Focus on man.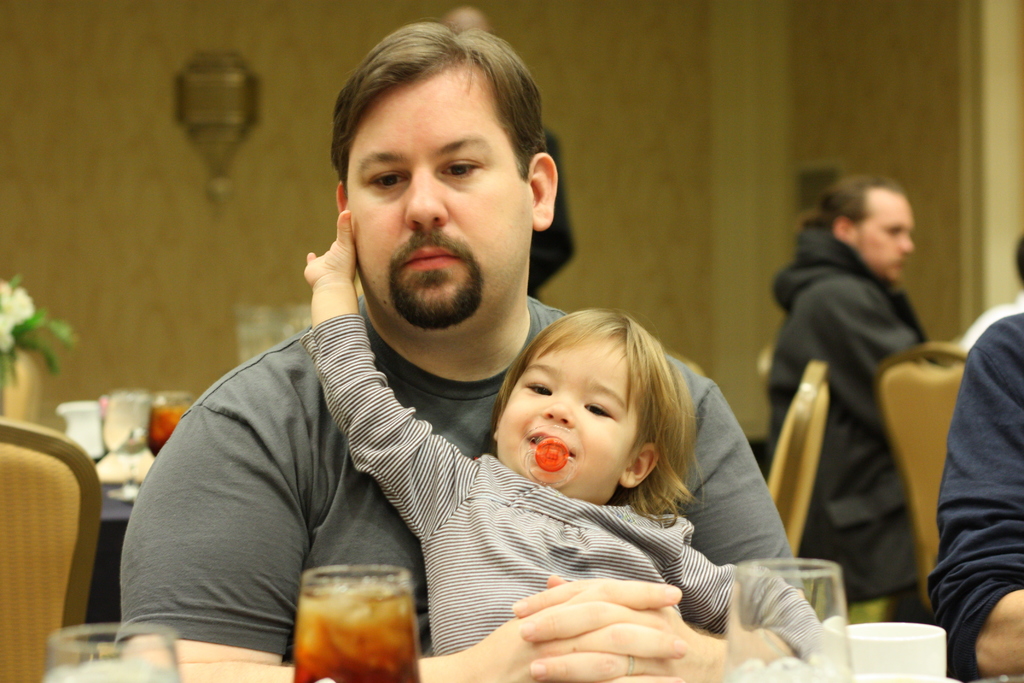
Focused at x1=112, y1=57, x2=740, y2=679.
